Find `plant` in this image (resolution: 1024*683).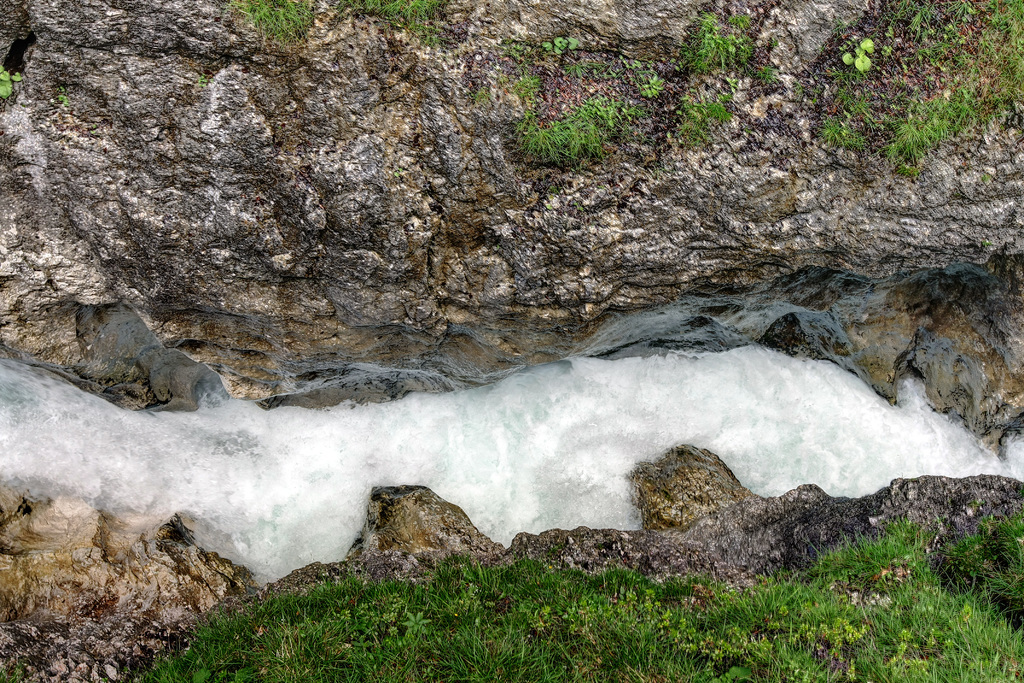
<bbox>546, 201, 554, 211</bbox>.
